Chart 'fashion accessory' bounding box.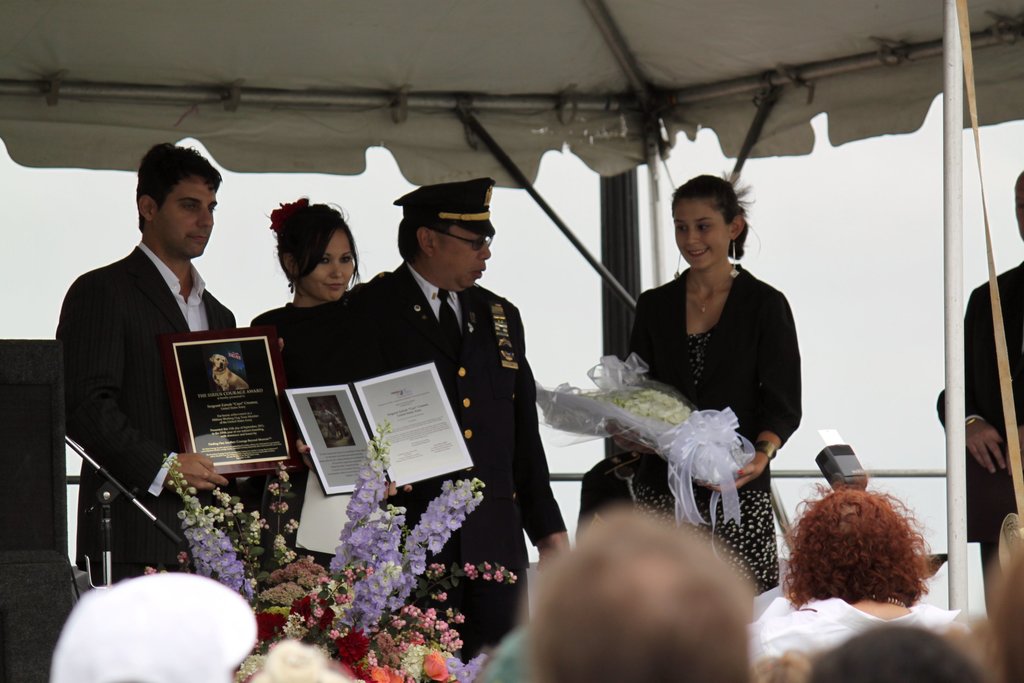
Charted: [286,281,296,293].
